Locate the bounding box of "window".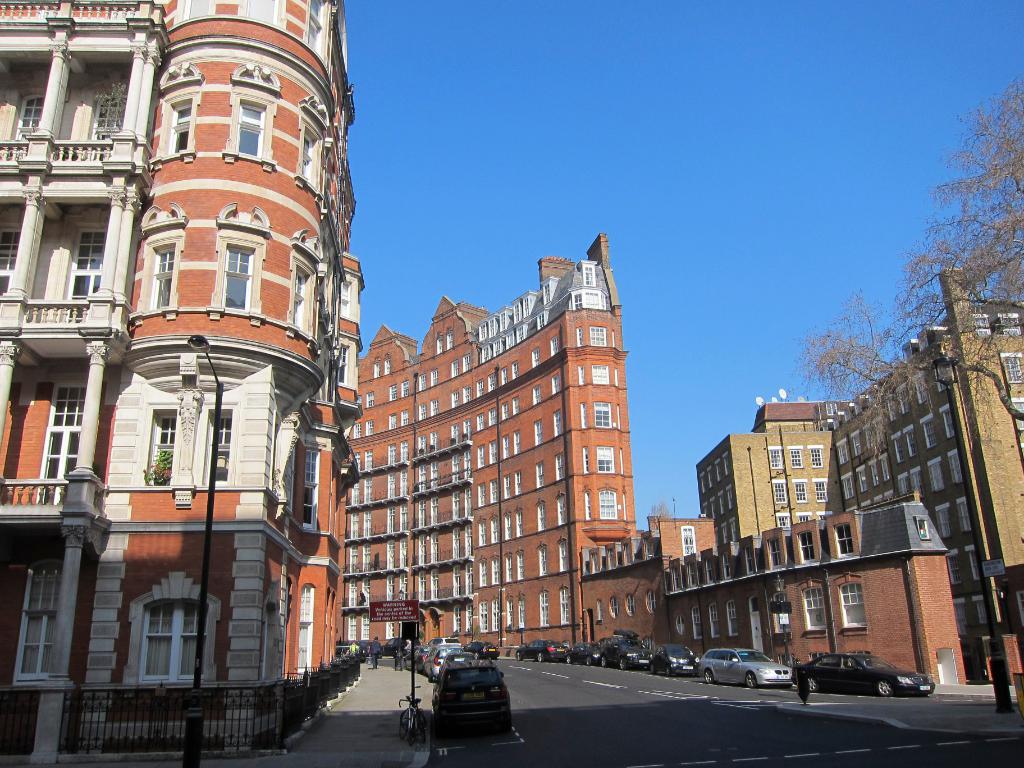
Bounding box: box=[296, 257, 308, 337].
